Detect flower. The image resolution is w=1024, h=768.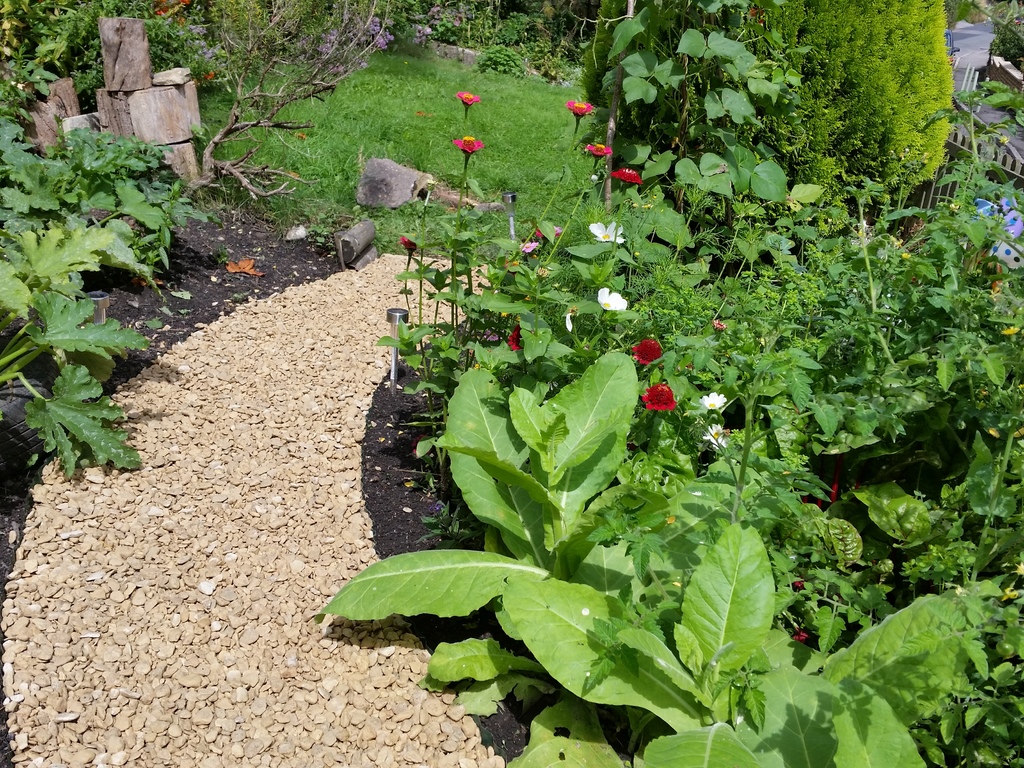
bbox(585, 142, 610, 155).
